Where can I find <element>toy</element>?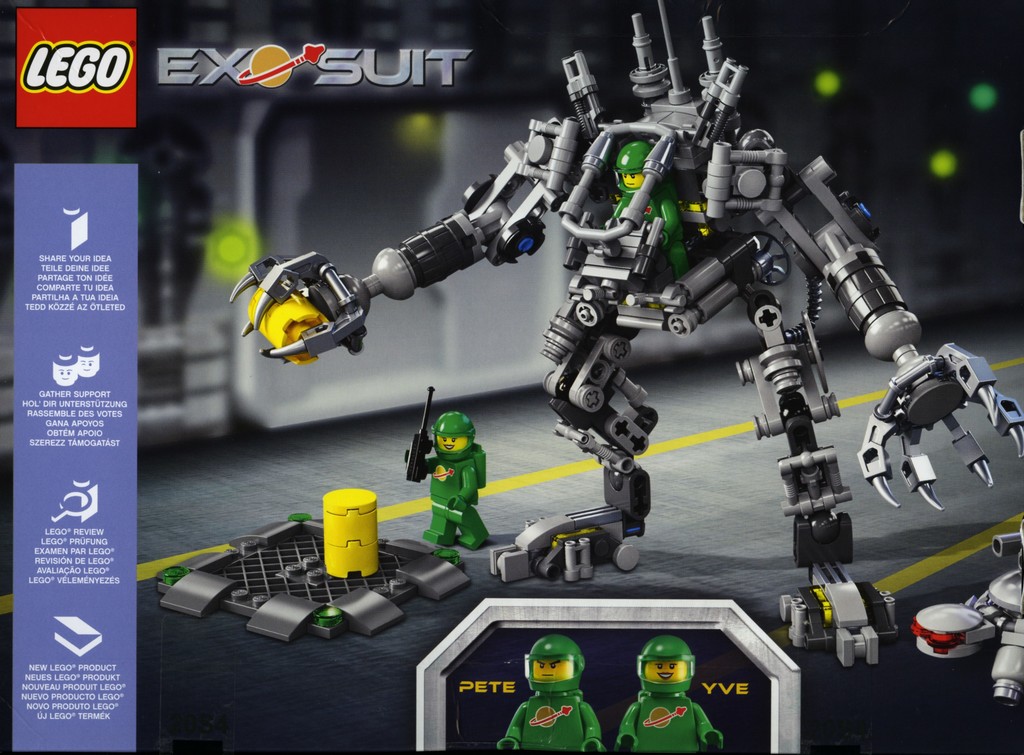
You can find it at [x1=319, y1=485, x2=380, y2=576].
